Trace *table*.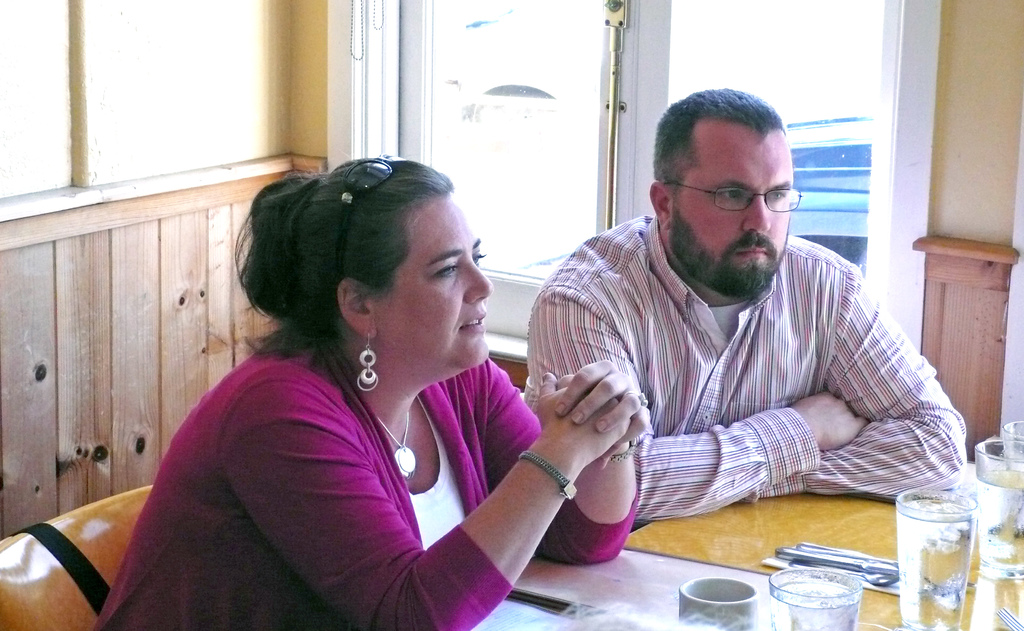
Traced to bbox(471, 462, 1023, 630).
